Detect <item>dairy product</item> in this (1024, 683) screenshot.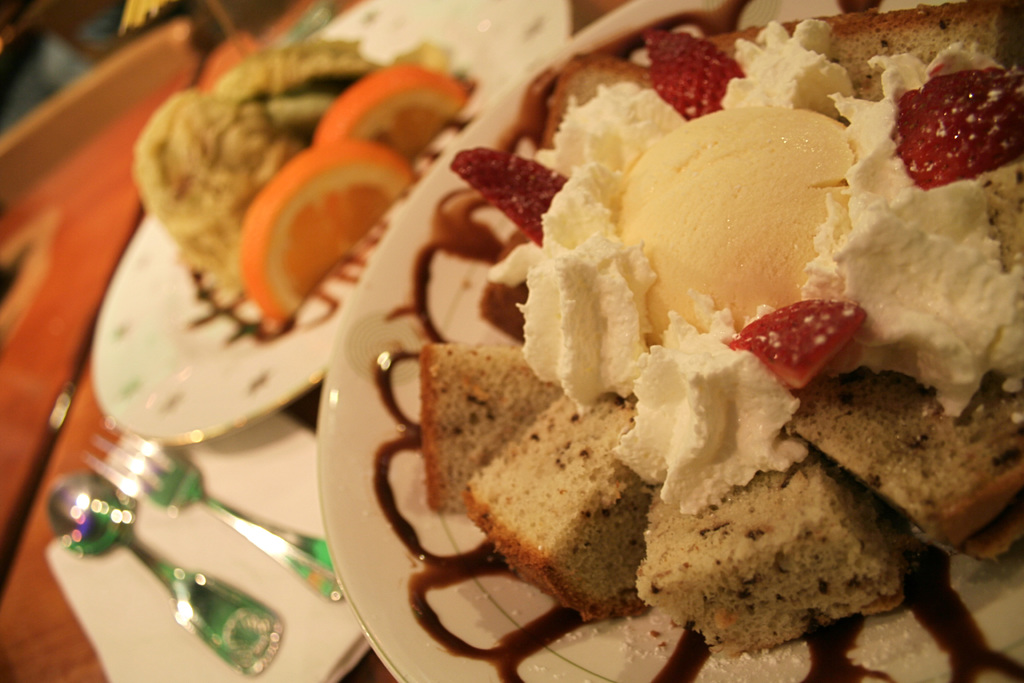
Detection: (left=808, top=24, right=1023, bottom=393).
